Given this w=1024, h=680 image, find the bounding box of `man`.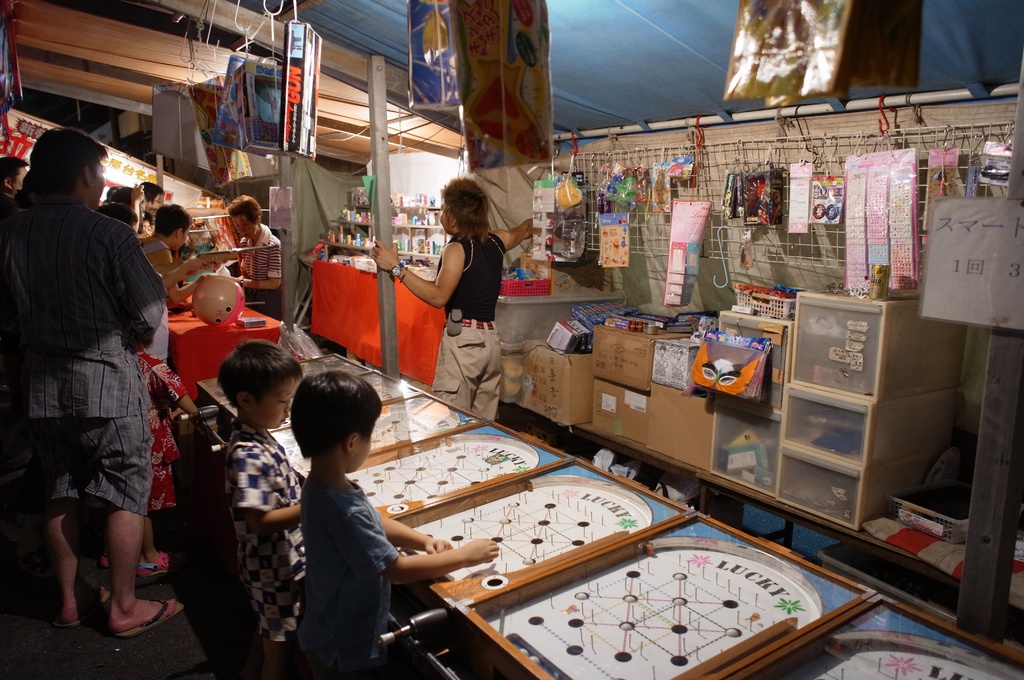
<region>0, 127, 189, 631</region>.
